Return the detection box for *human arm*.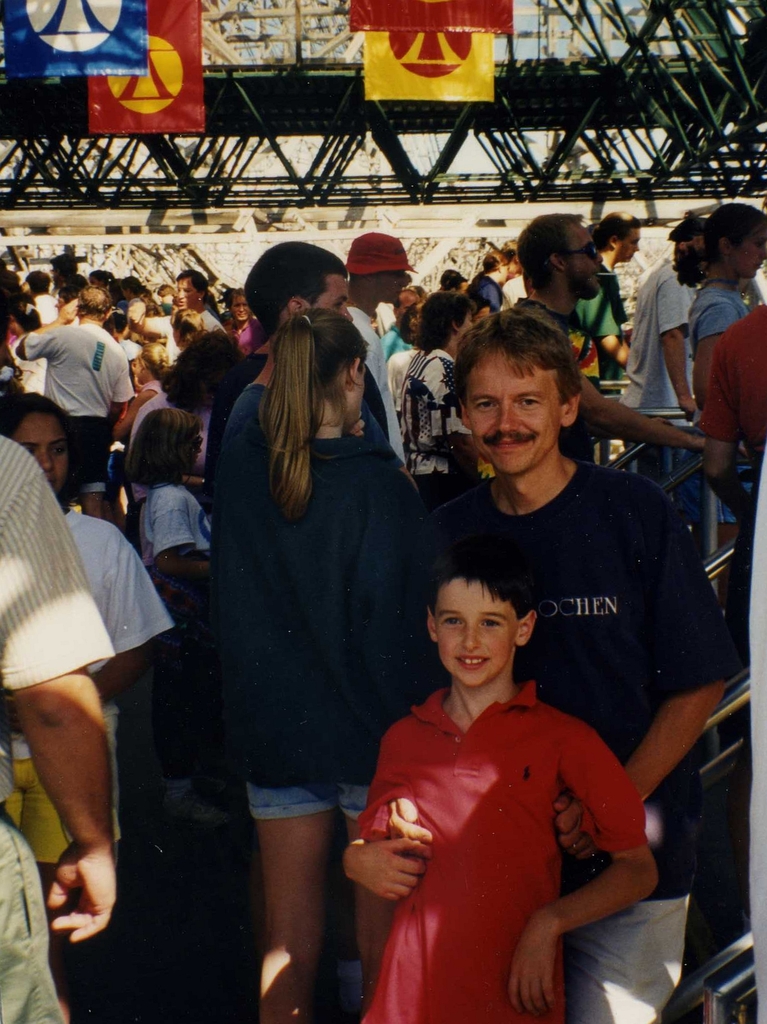
detection(544, 477, 748, 869).
